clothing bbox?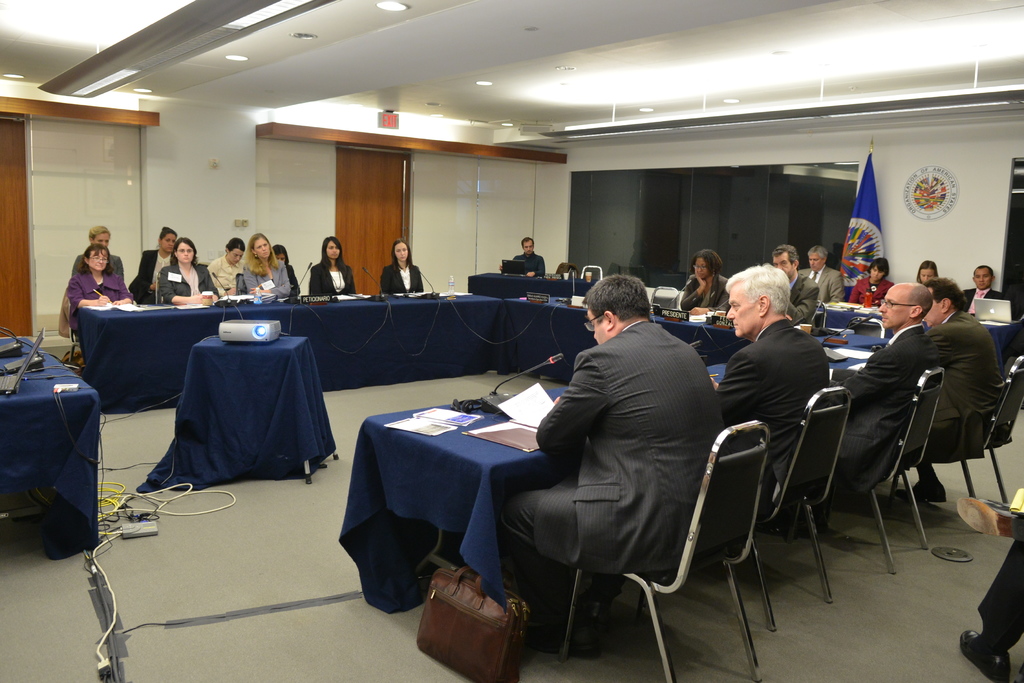
<box>282,261,301,297</box>
